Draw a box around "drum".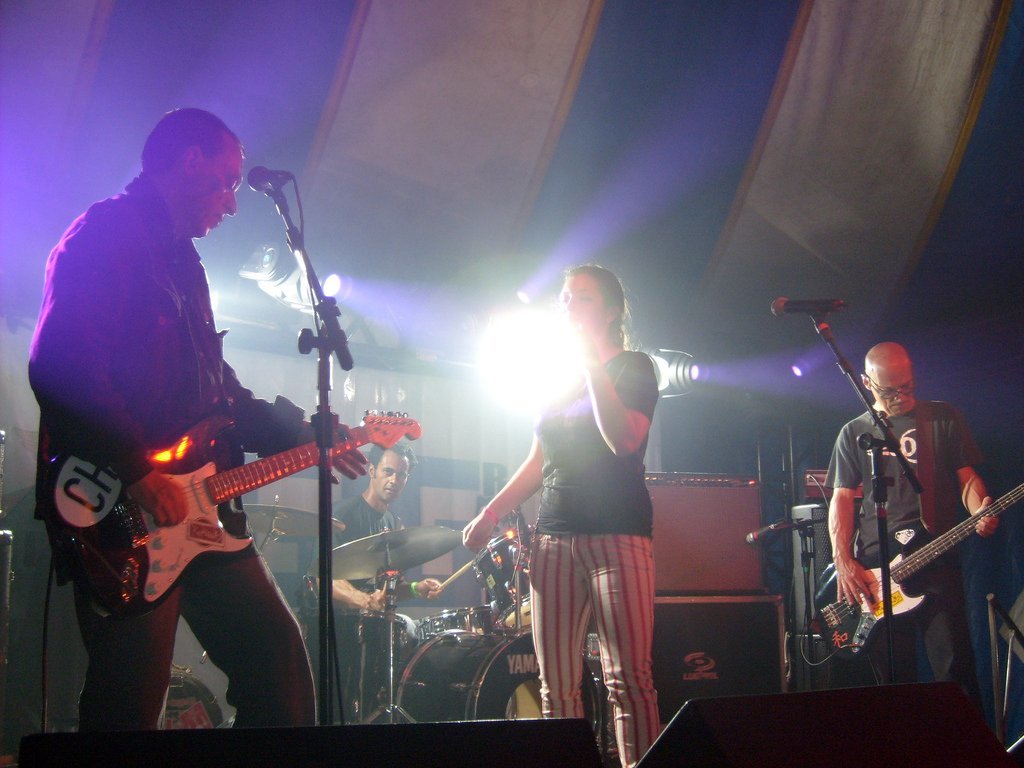
{"x1": 392, "y1": 628, "x2": 605, "y2": 742}.
